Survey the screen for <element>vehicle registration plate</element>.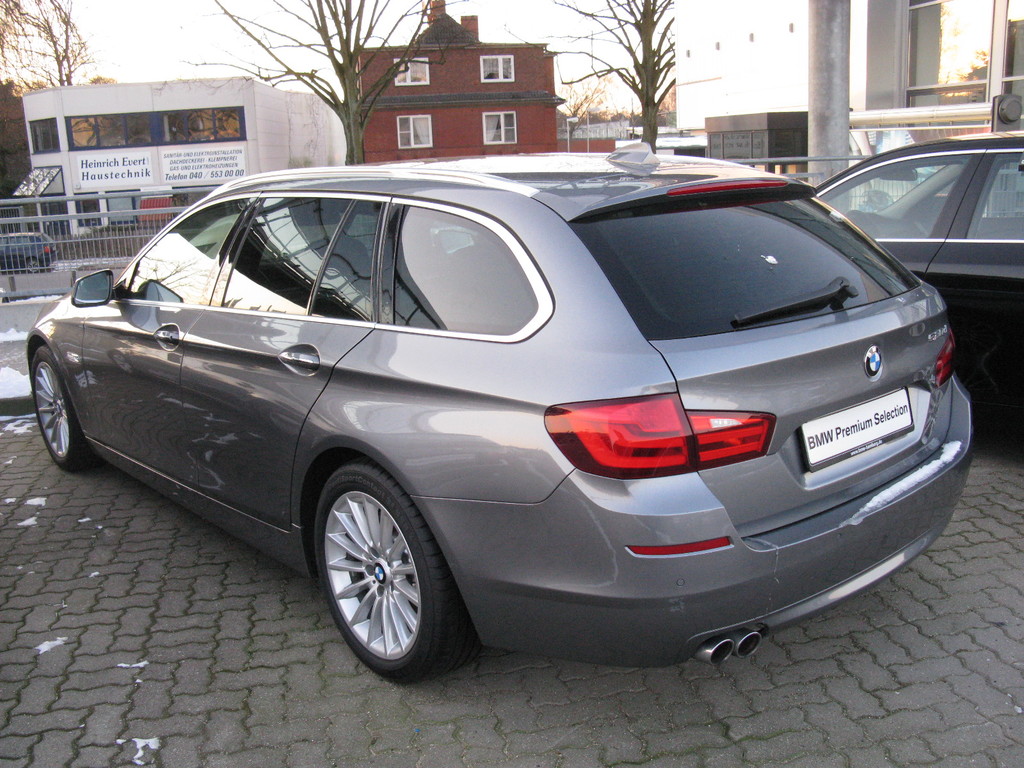
Survey found: {"x1": 802, "y1": 385, "x2": 912, "y2": 463}.
